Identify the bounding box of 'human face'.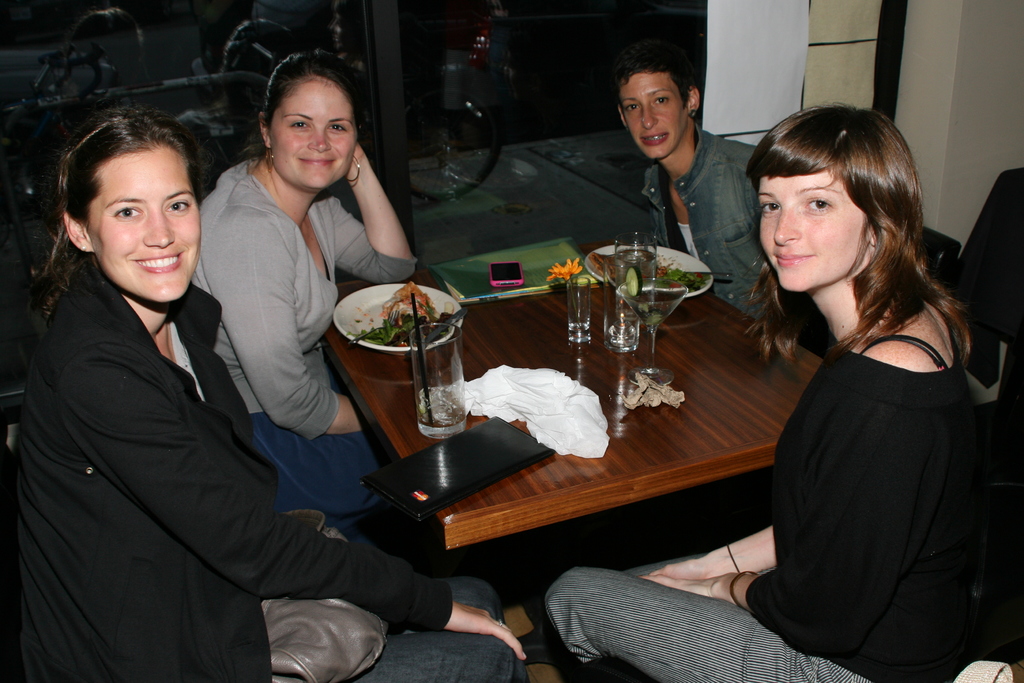
<region>269, 74, 356, 190</region>.
